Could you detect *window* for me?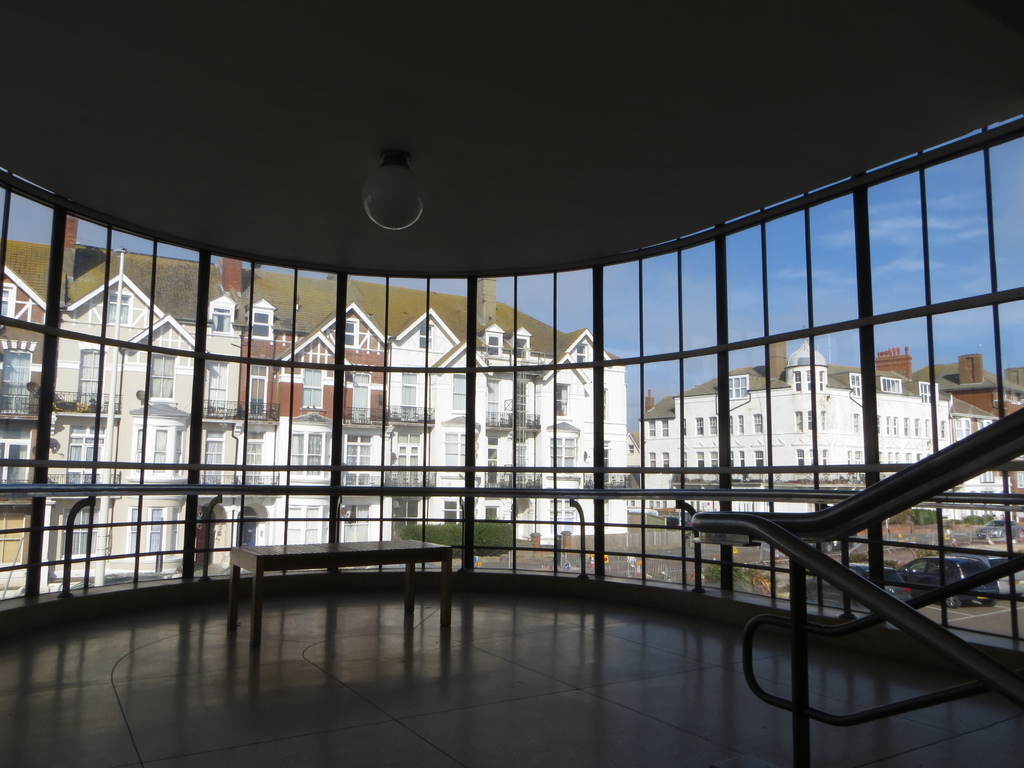
Detection result: x1=211, y1=307, x2=231, y2=336.
